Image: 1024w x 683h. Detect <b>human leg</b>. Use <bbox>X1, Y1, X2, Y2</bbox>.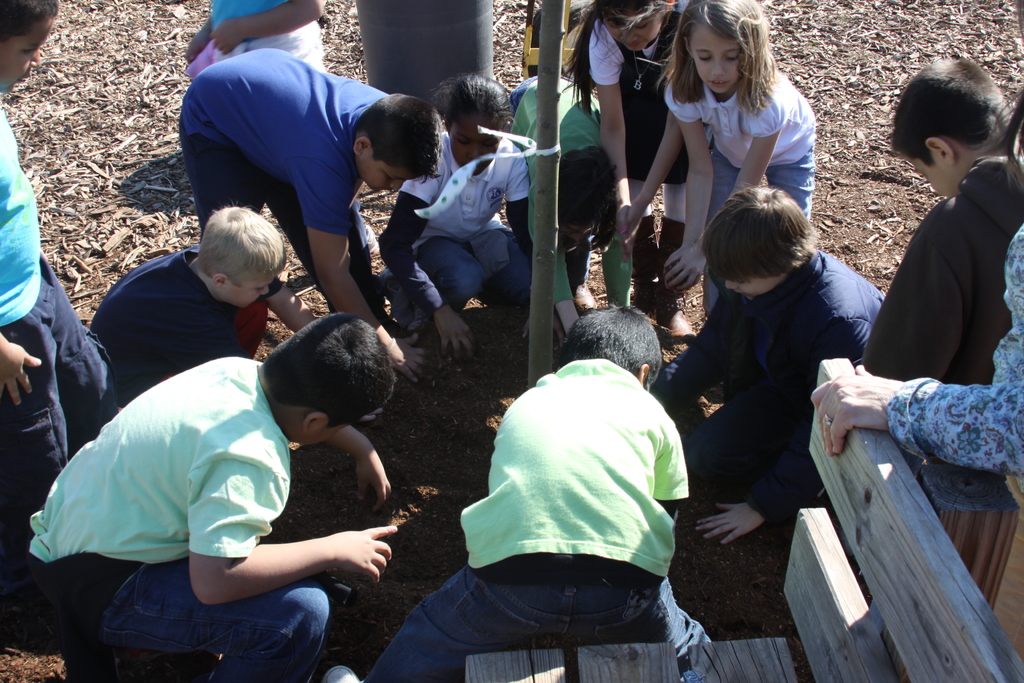
<bbox>56, 264, 109, 428</bbox>.
